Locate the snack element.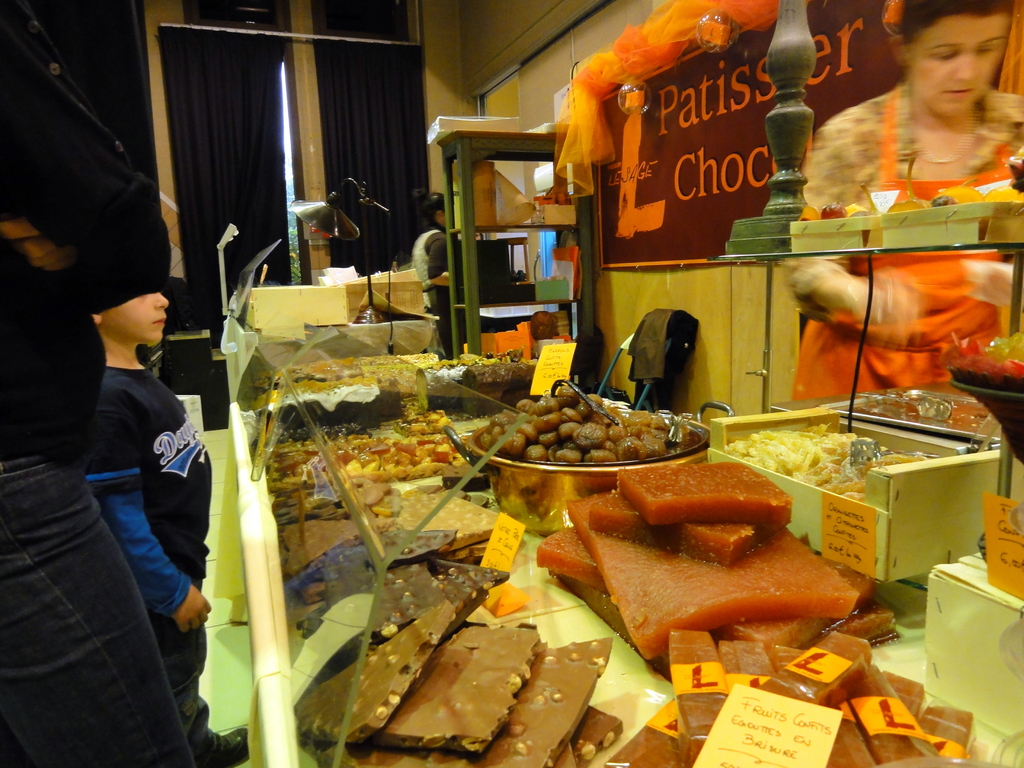
Element bbox: [479,387,682,468].
